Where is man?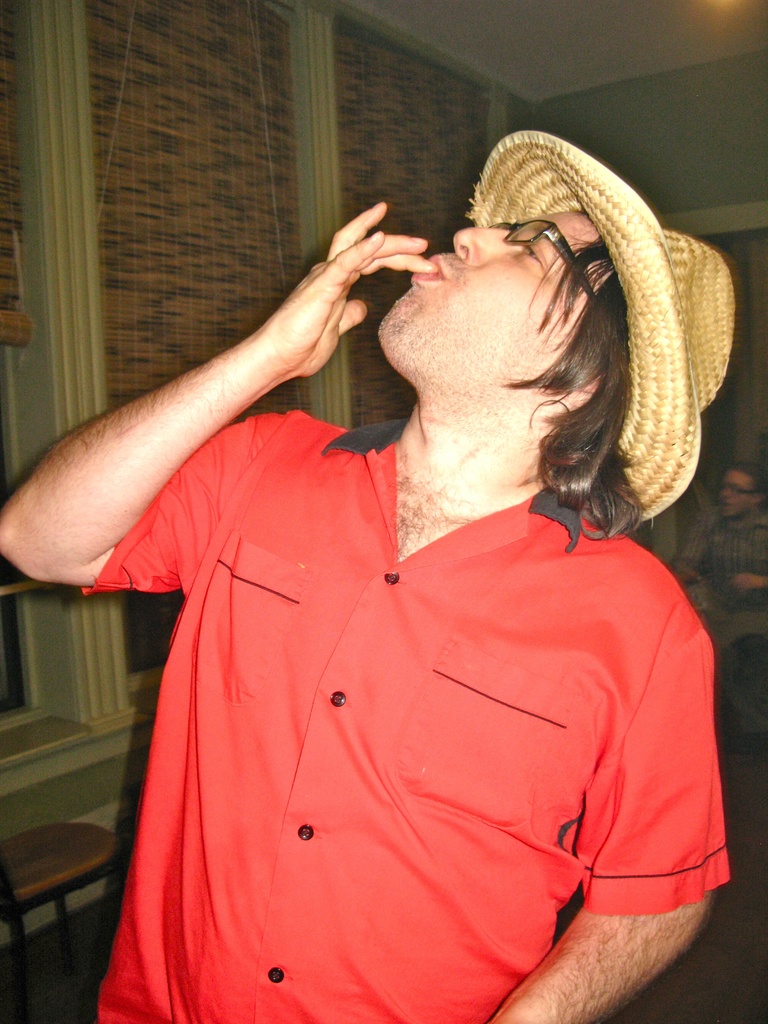
(45,111,737,1023).
